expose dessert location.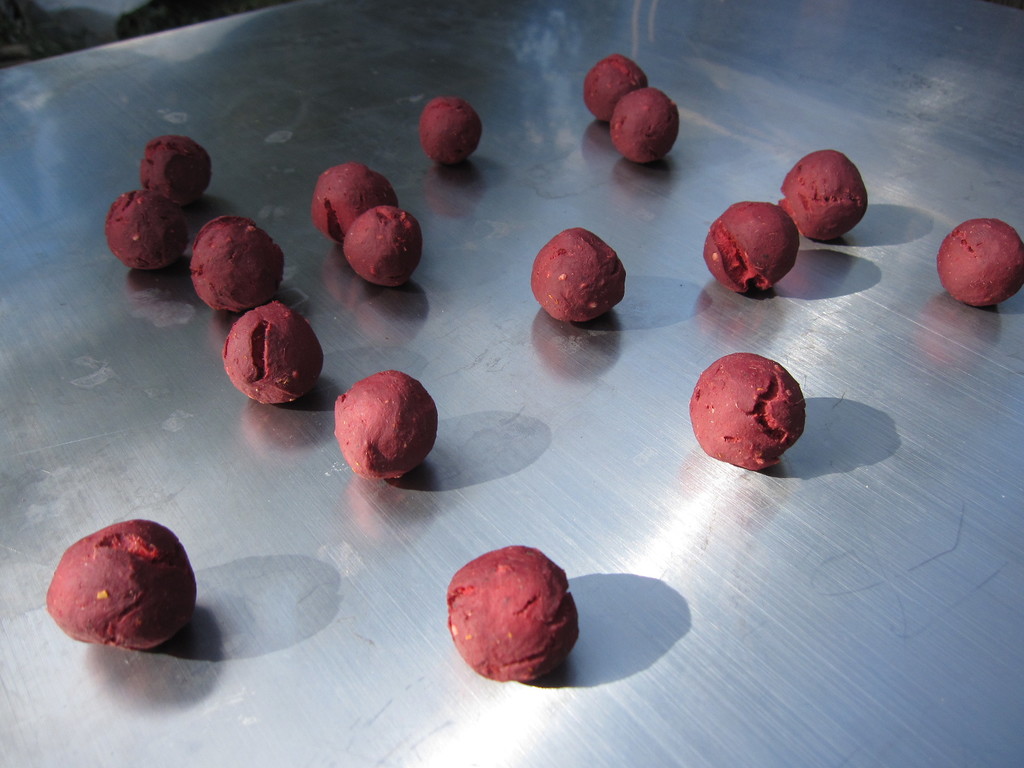
Exposed at region(441, 543, 579, 683).
